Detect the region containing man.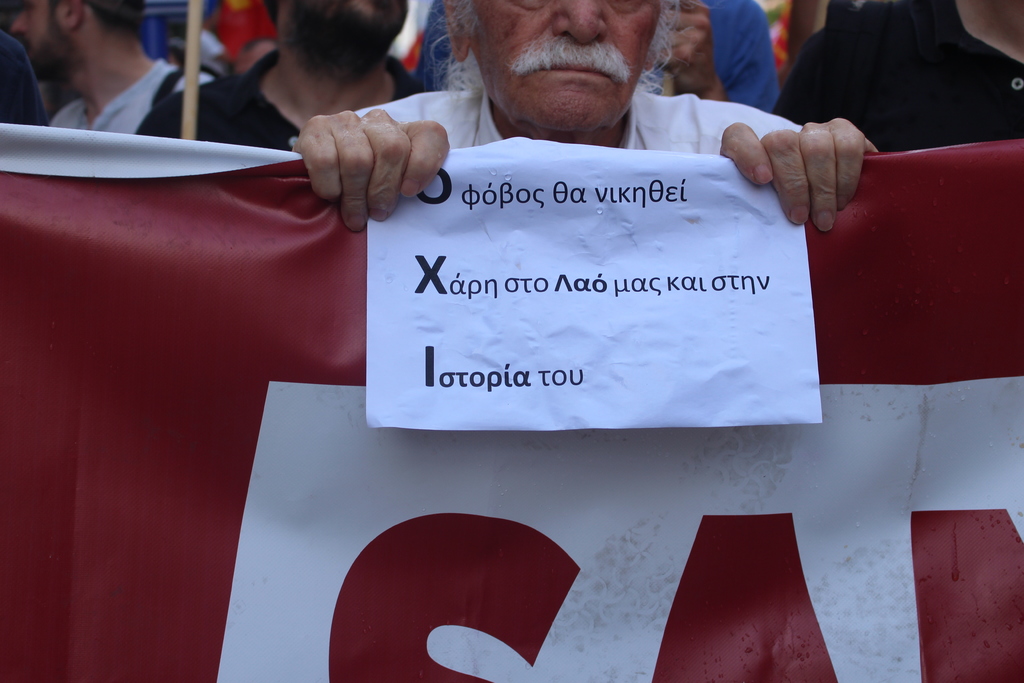
{"left": 0, "top": 31, "right": 52, "bottom": 130}.
